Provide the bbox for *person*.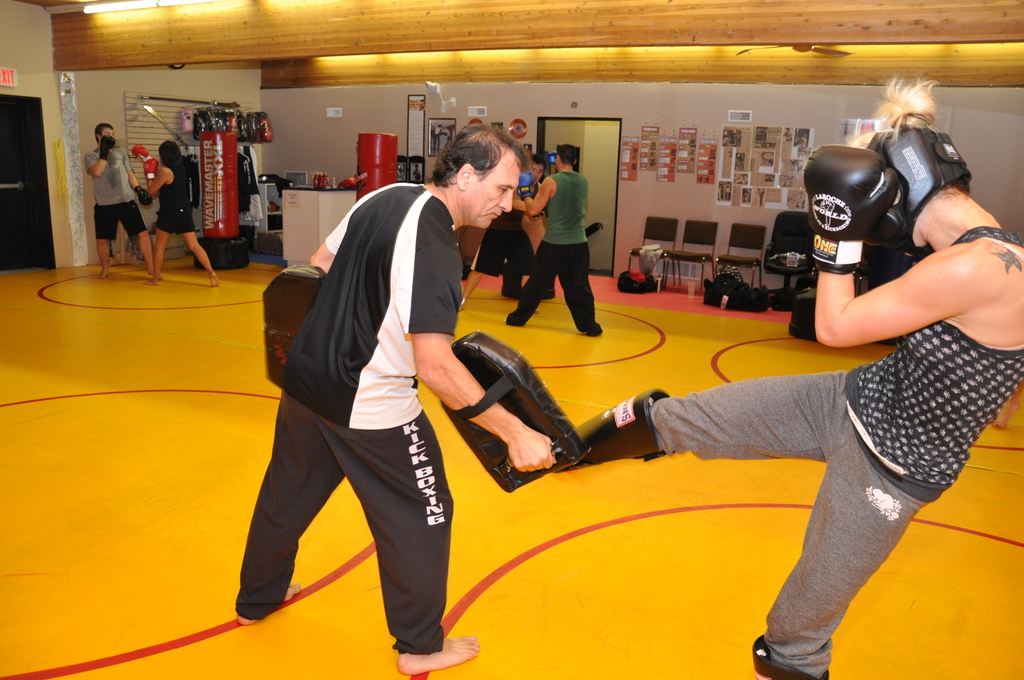
Rect(86, 122, 152, 280).
